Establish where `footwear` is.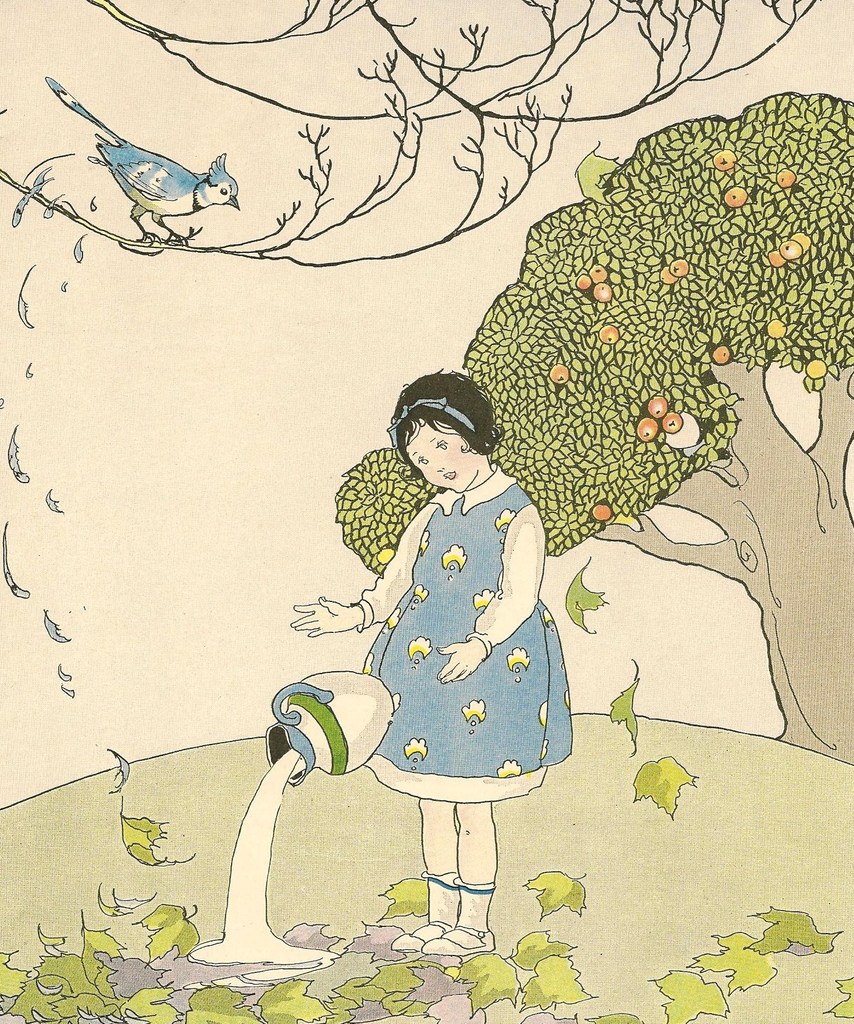
Established at pyautogui.locateOnScreen(388, 922, 458, 952).
